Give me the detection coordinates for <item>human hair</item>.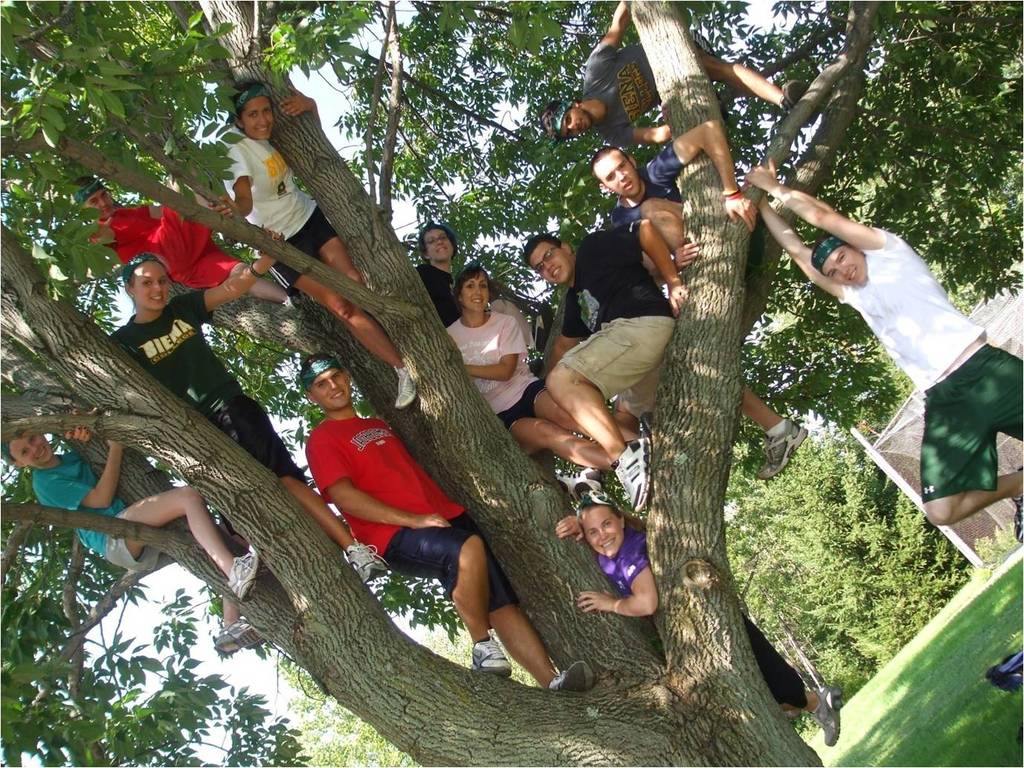
select_region(452, 262, 508, 314).
